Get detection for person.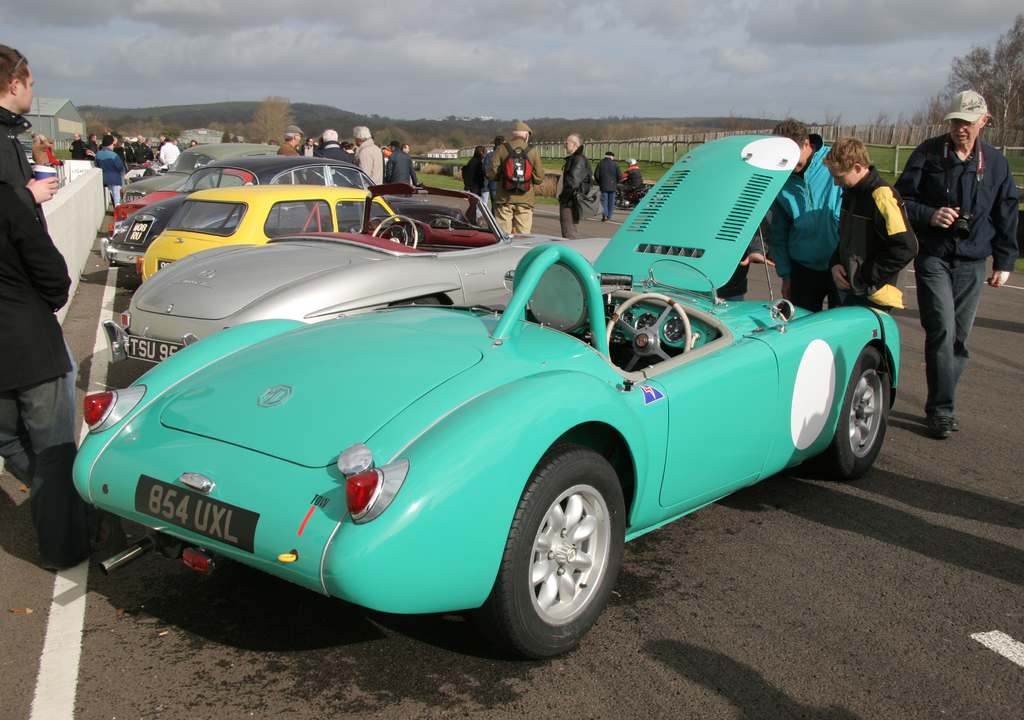
Detection: pyautogui.locateOnScreen(753, 119, 845, 315).
